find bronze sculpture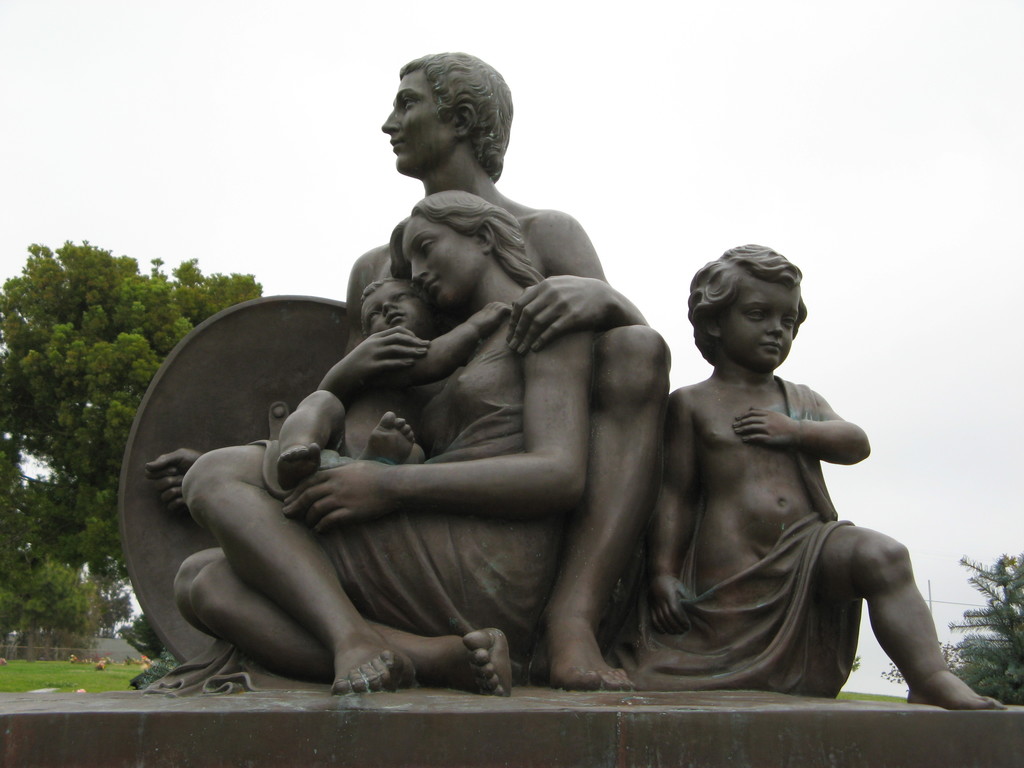
region(621, 239, 1017, 709)
